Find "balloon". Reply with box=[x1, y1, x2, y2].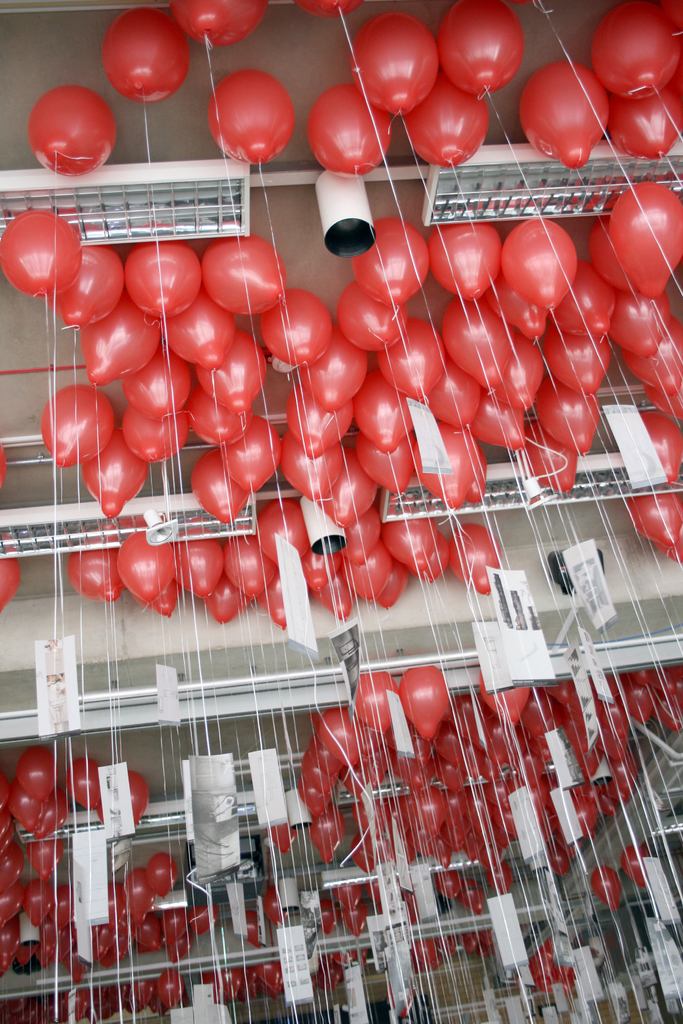
box=[478, 674, 534, 726].
